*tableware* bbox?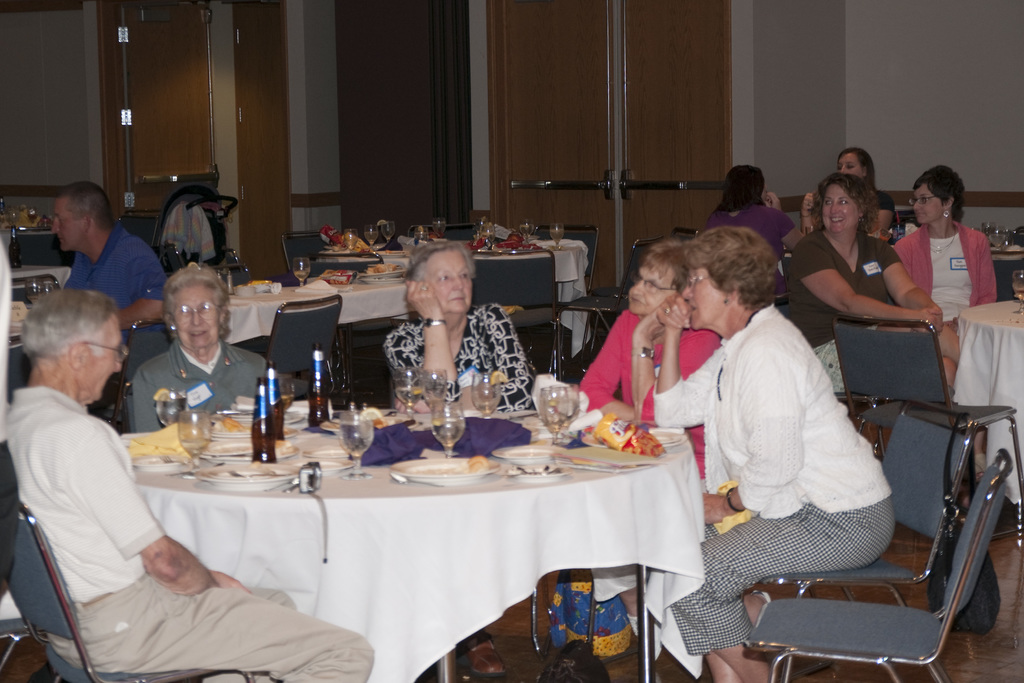
[x1=1013, y1=269, x2=1023, y2=315]
